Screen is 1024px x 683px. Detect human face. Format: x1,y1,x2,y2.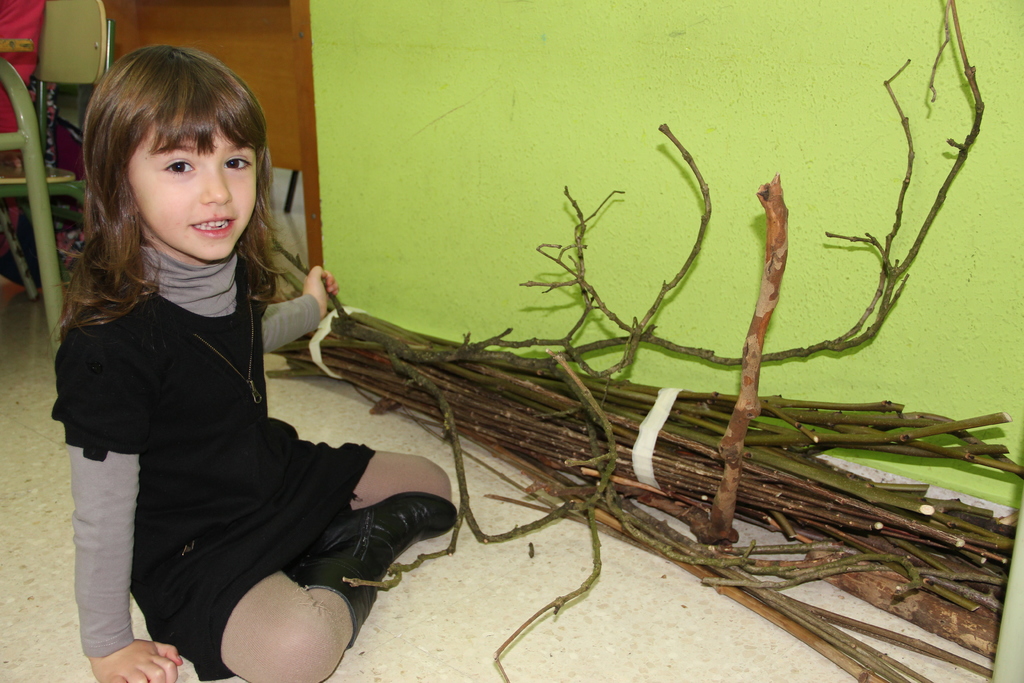
127,128,260,259.
